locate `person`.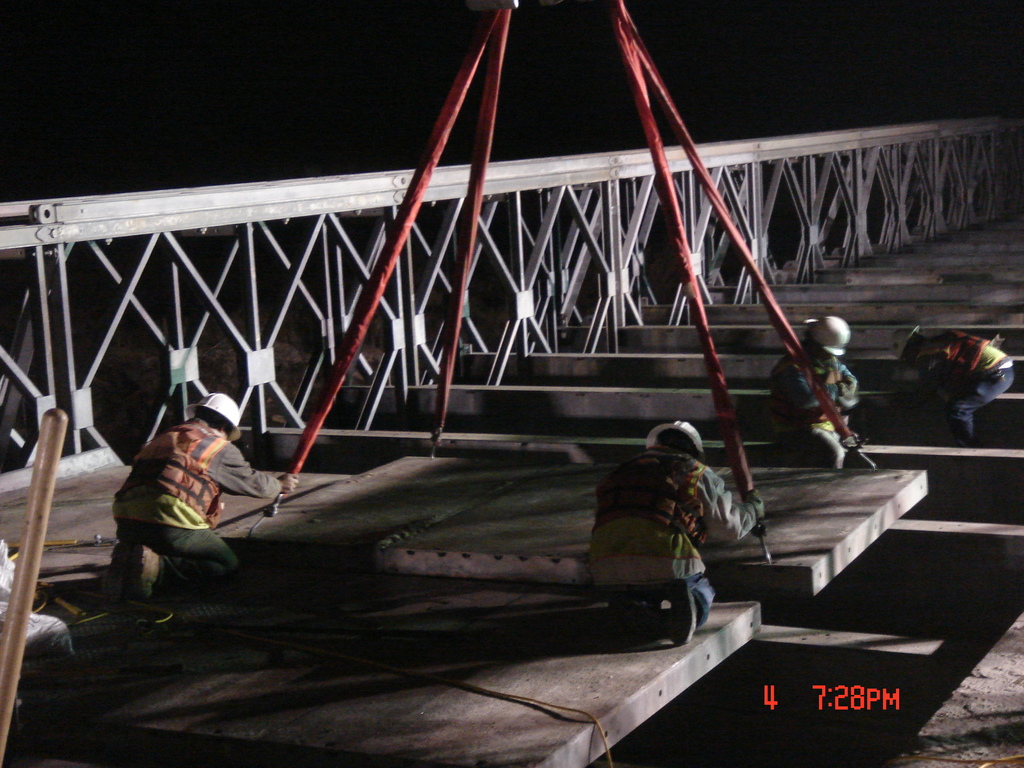
Bounding box: crop(105, 385, 300, 602).
